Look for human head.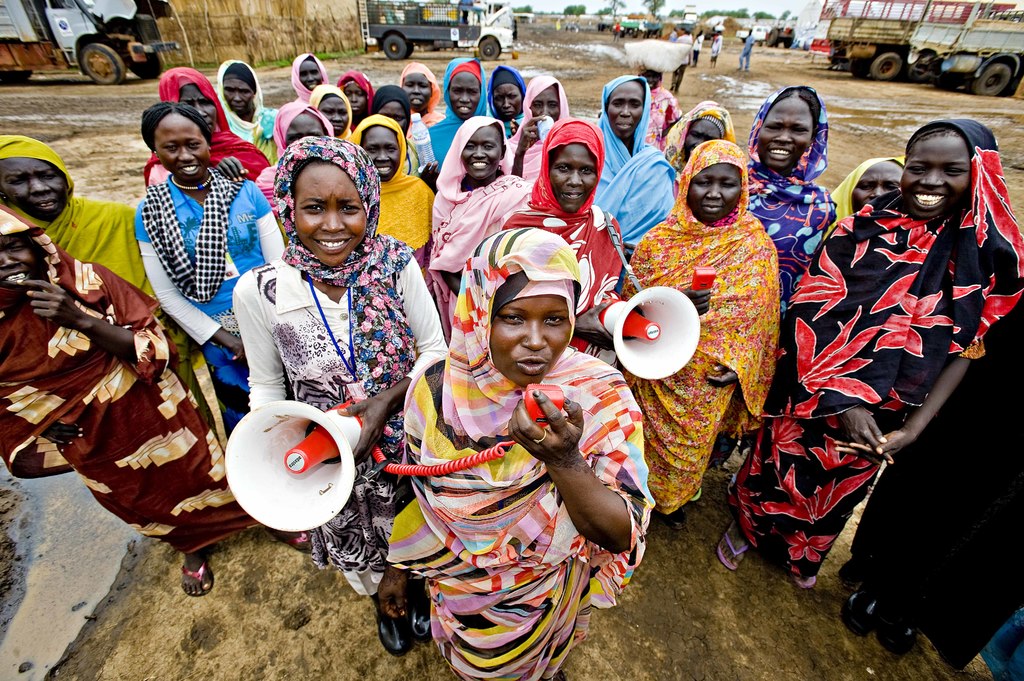
Found: bbox=[541, 118, 607, 217].
